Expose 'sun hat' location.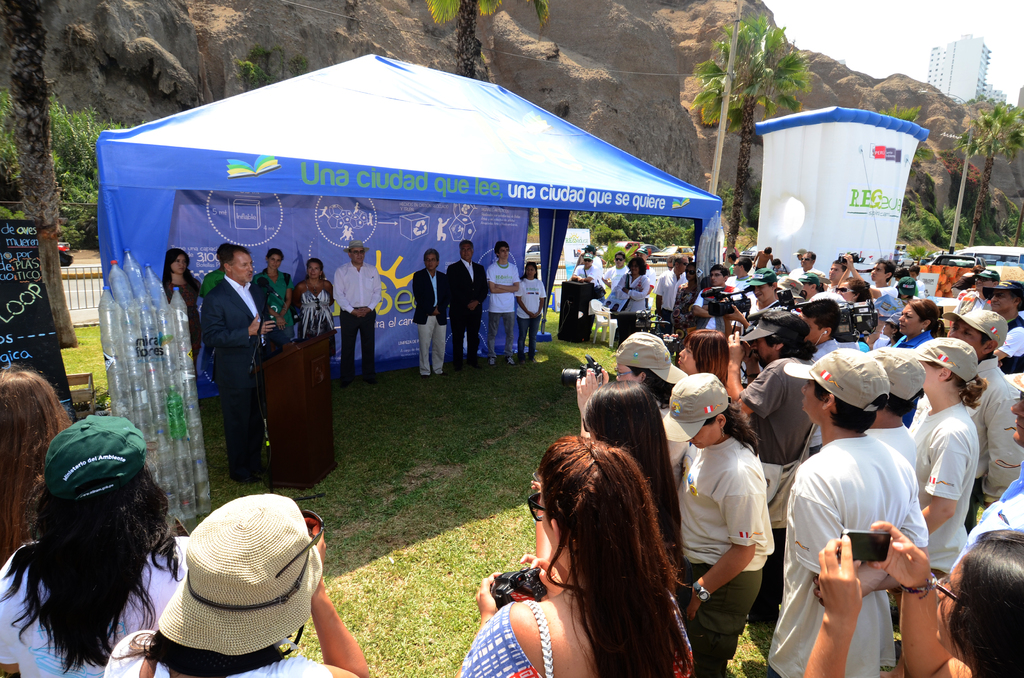
Exposed at [903, 335, 979, 385].
